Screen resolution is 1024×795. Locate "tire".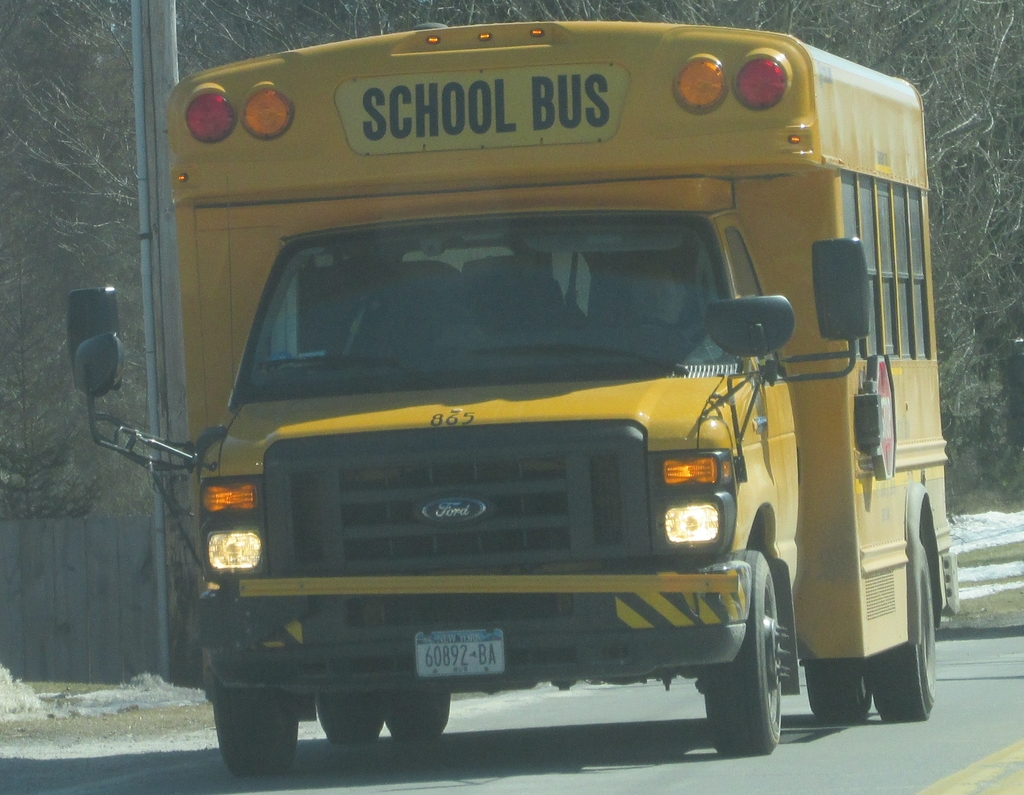
bbox=(703, 527, 810, 782).
